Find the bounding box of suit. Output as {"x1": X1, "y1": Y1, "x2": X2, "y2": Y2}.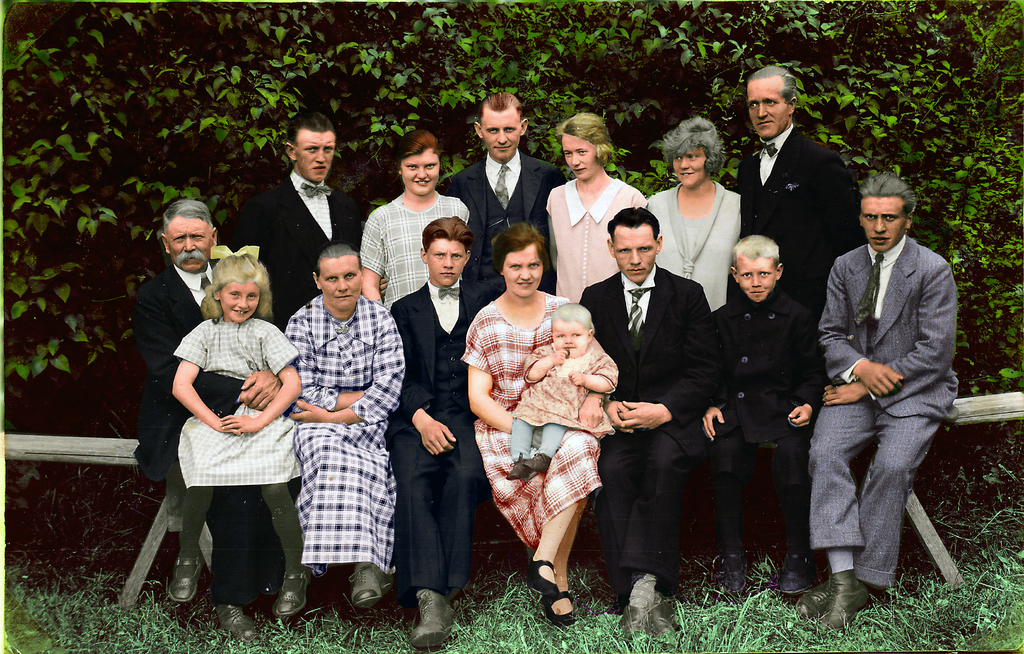
{"x1": 129, "y1": 258, "x2": 283, "y2": 609}.
